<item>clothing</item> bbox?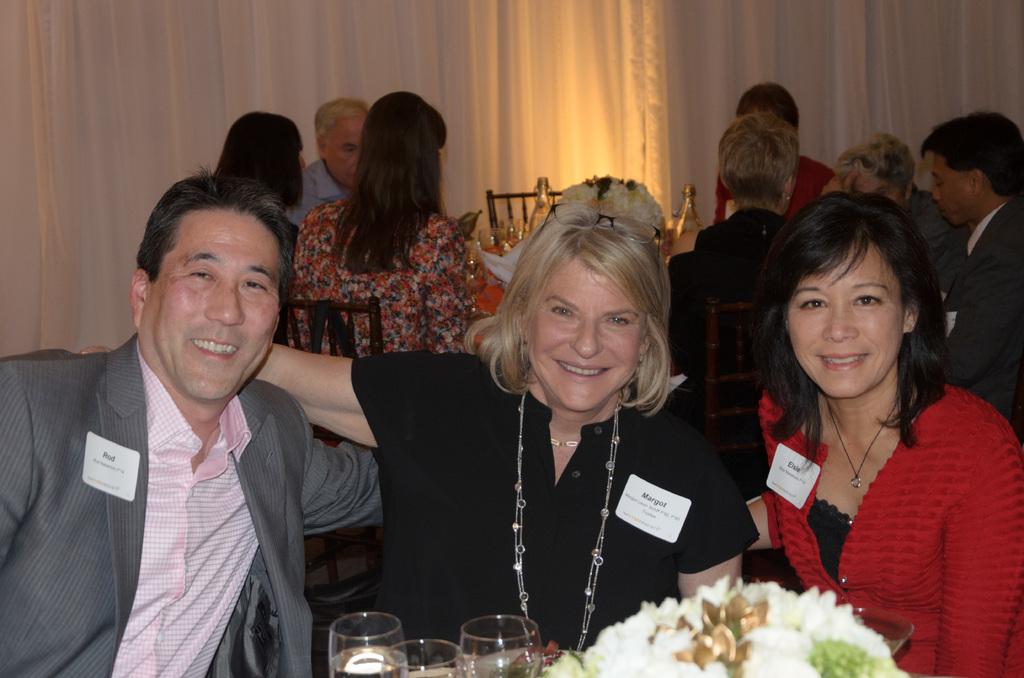
bbox=(12, 306, 351, 675)
